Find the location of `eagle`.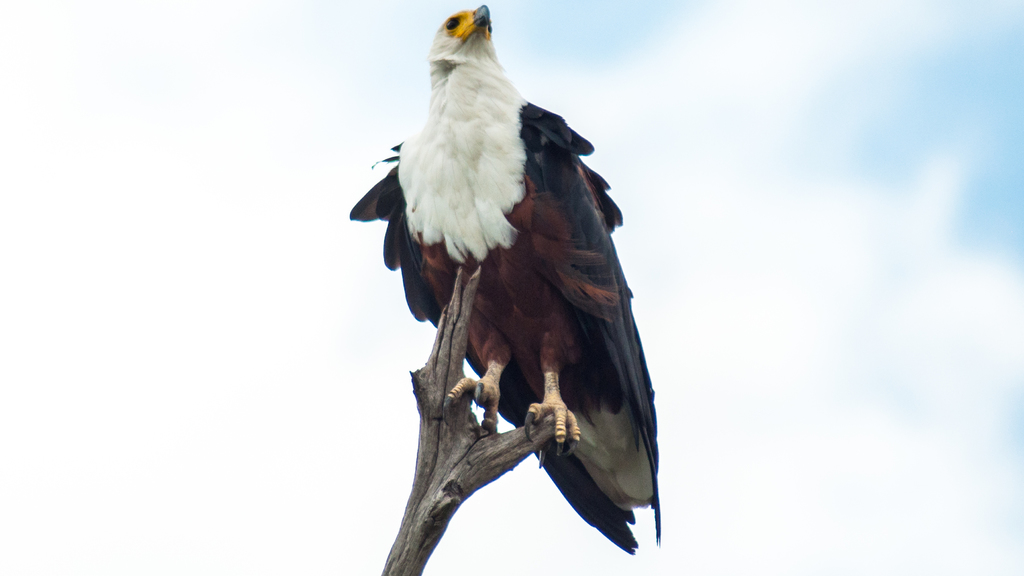
Location: bbox(345, 2, 661, 552).
